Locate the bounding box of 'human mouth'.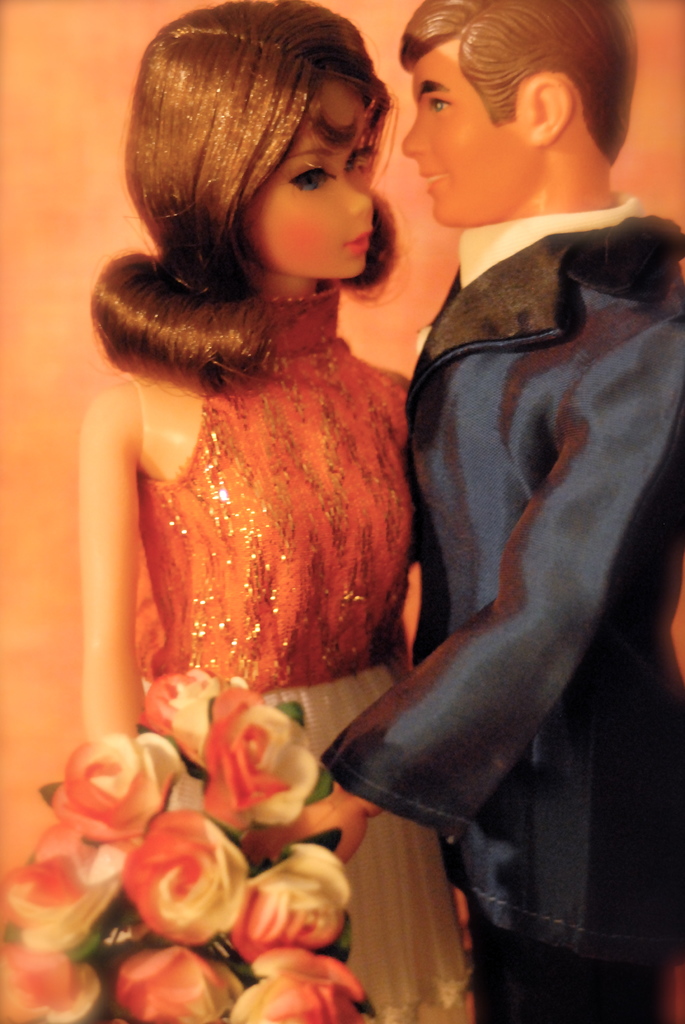
Bounding box: pyautogui.locateOnScreen(346, 230, 370, 252).
